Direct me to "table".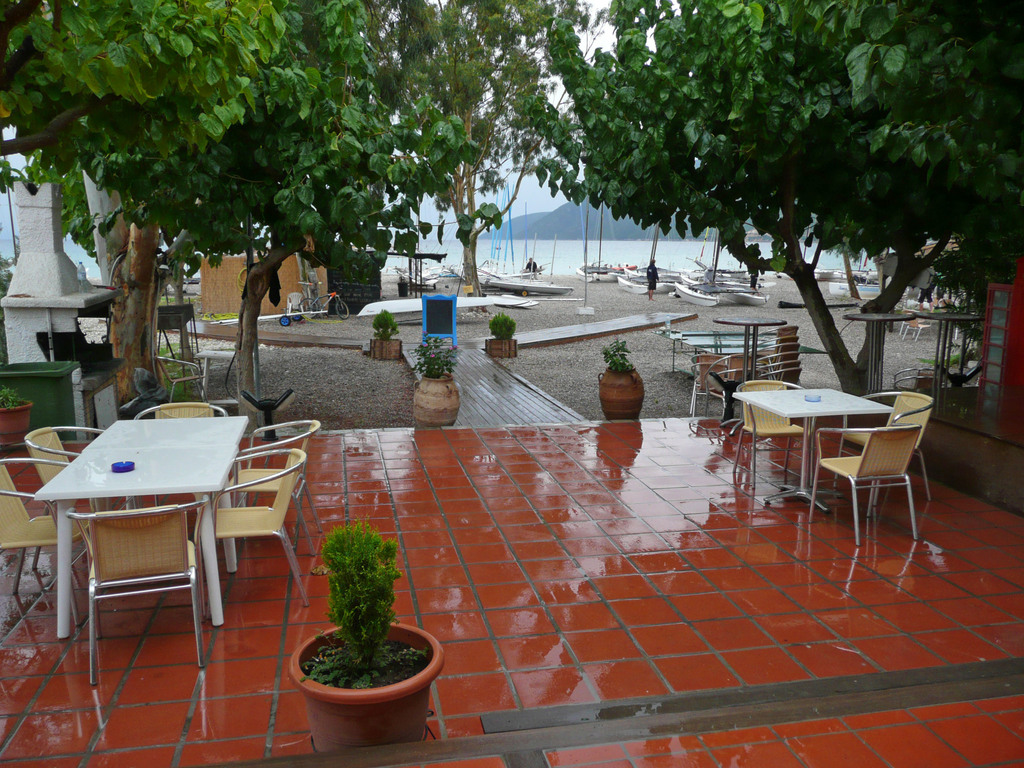
Direction: Rect(29, 415, 269, 652).
